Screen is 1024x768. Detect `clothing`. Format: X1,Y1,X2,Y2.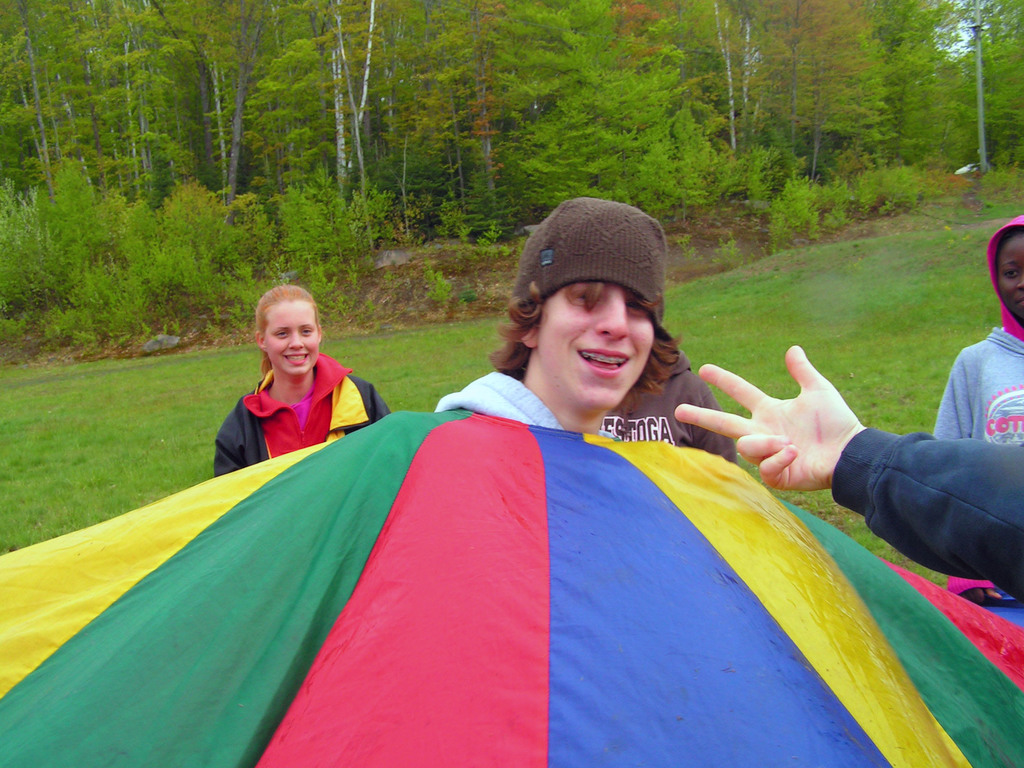
604,344,741,463.
